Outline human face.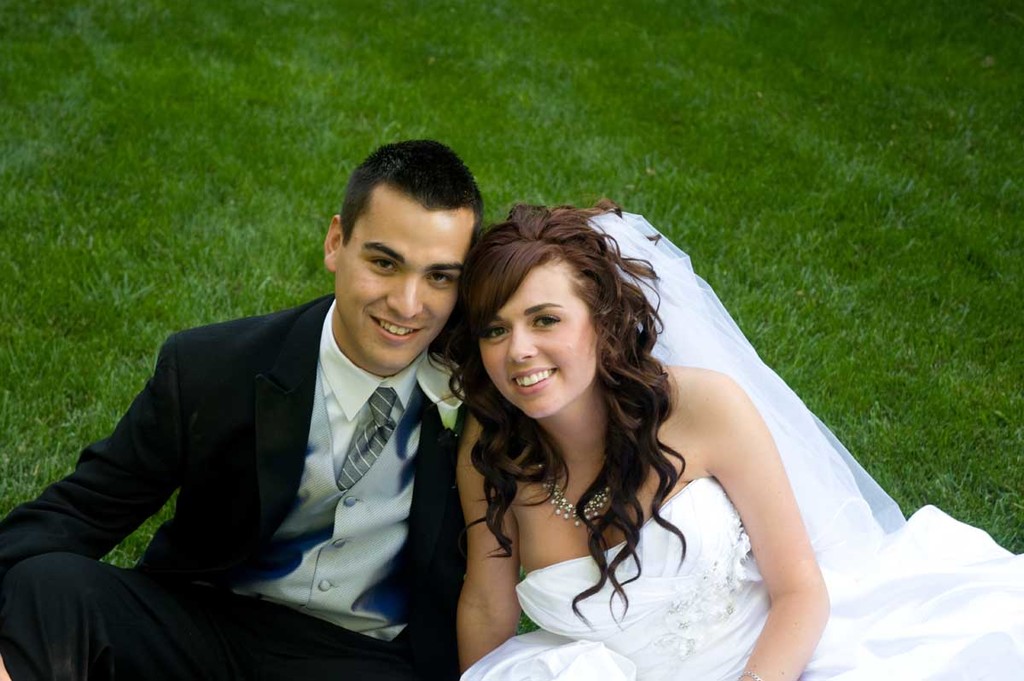
Outline: [335,206,471,368].
